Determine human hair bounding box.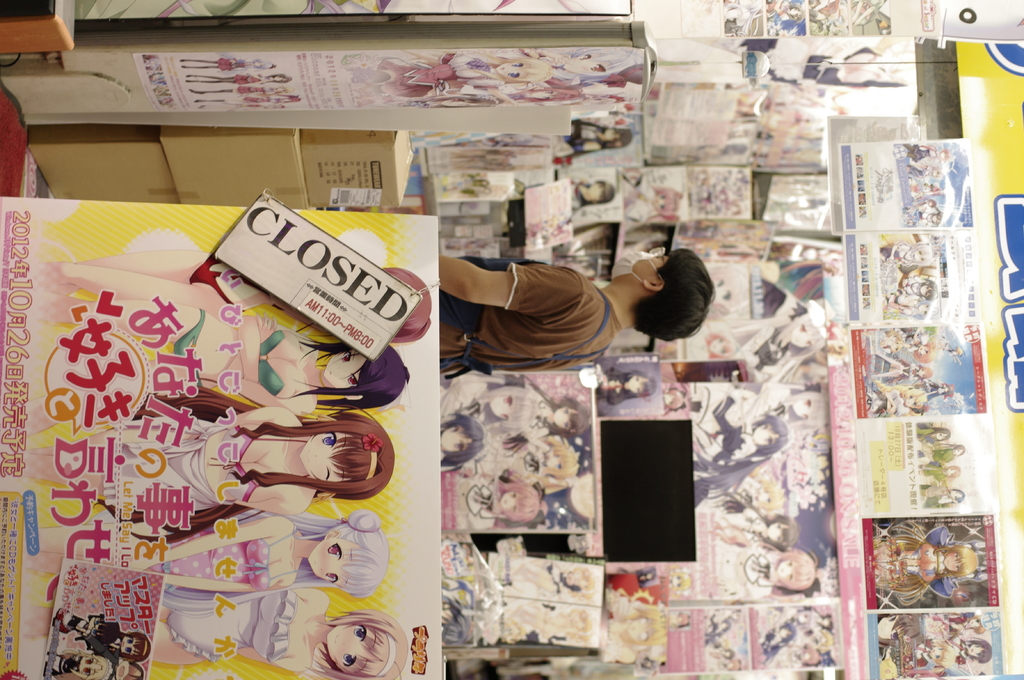
Determined: 291 608 412 679.
